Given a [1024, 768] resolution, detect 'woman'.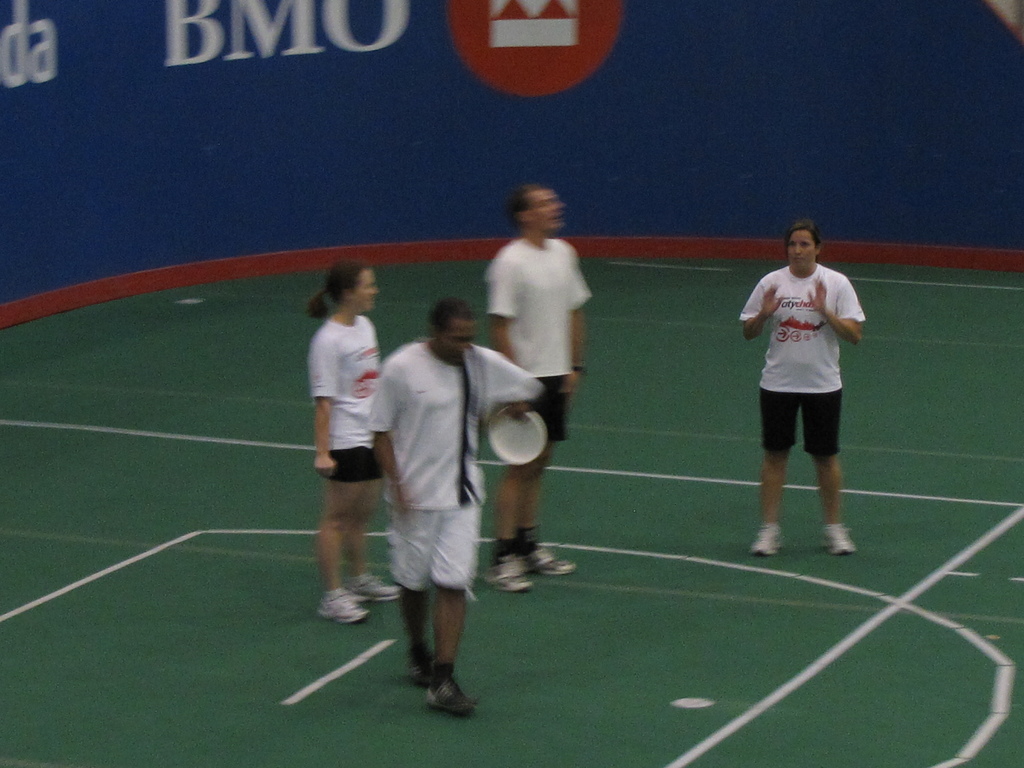
locate(737, 218, 867, 558).
